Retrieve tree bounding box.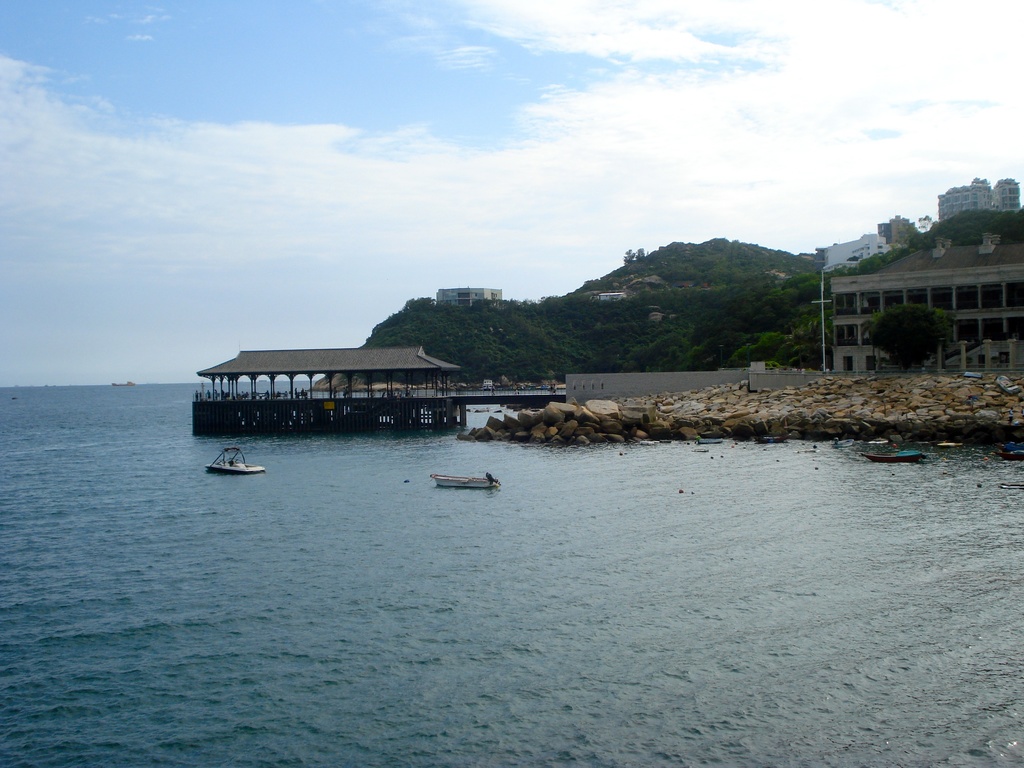
Bounding box: locate(874, 305, 952, 362).
